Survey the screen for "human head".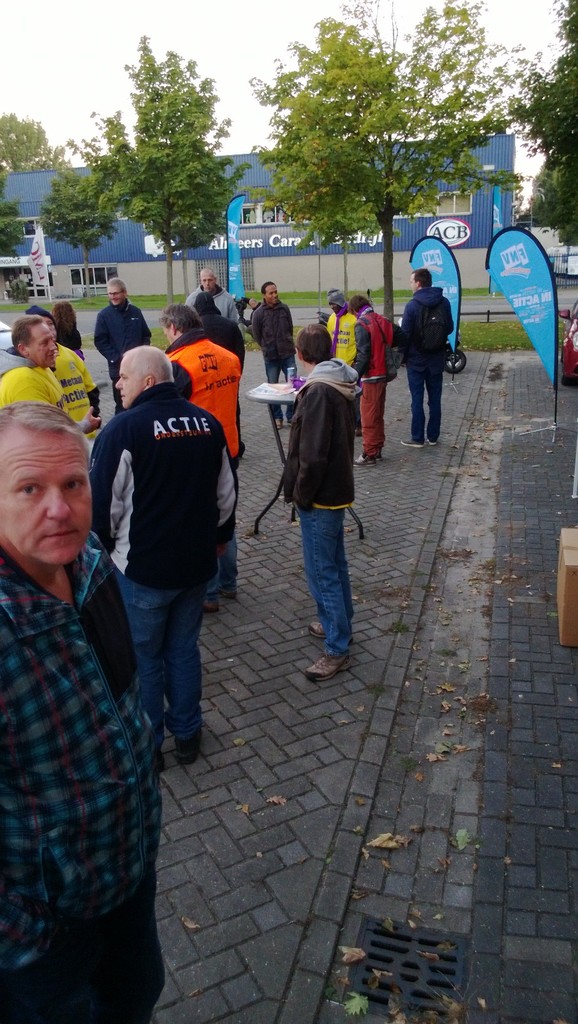
Survey found: 349, 289, 370, 323.
